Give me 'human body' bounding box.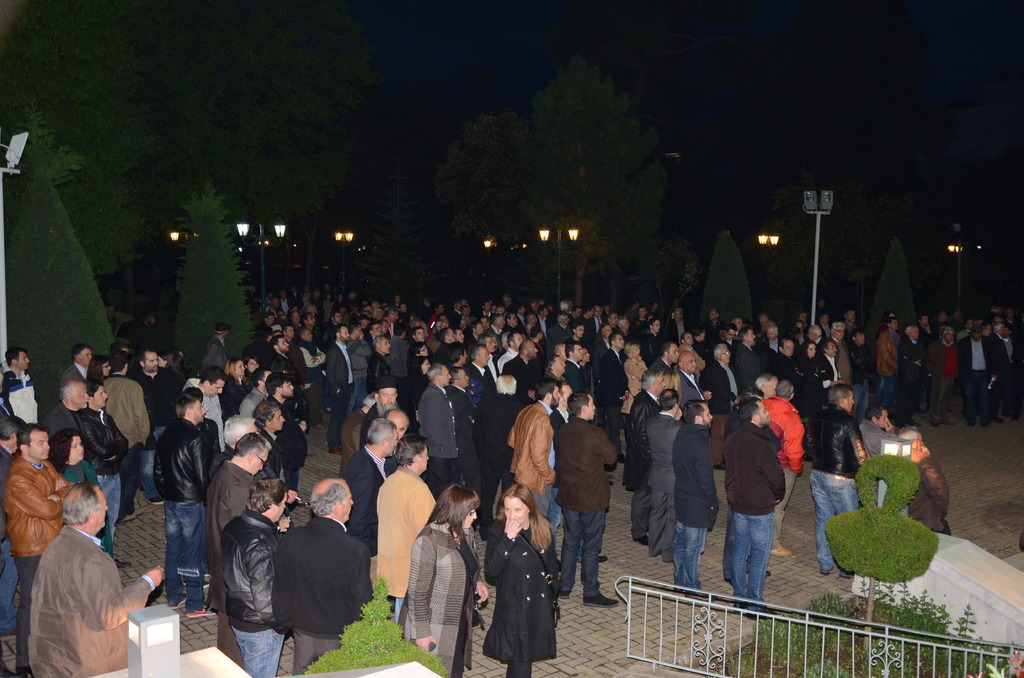
select_region(0, 458, 73, 579).
